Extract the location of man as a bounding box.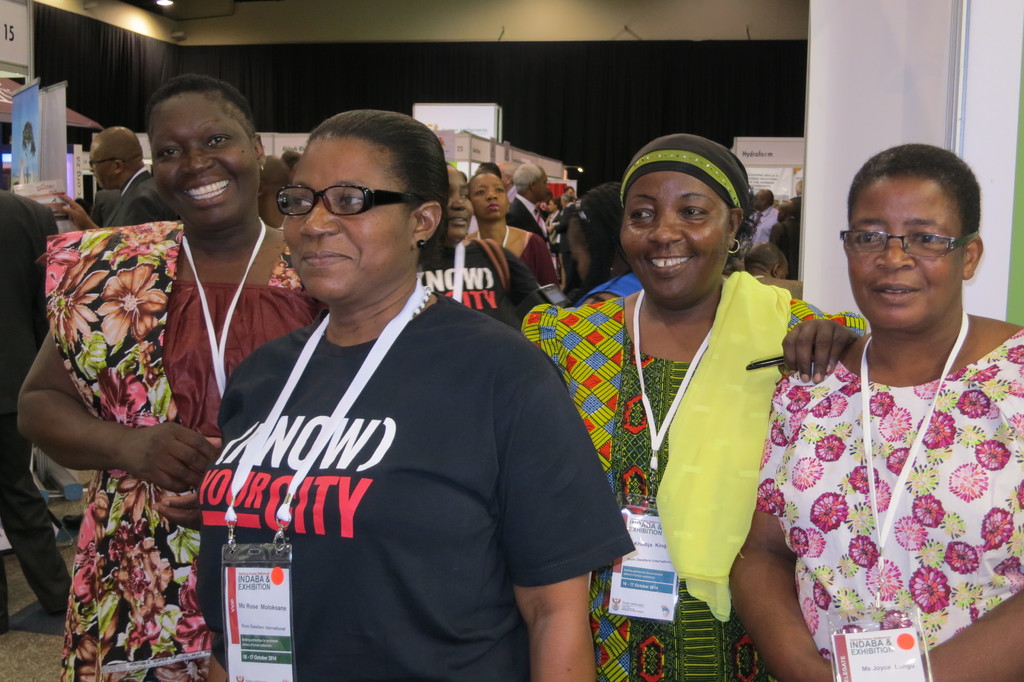
select_region(552, 190, 582, 296).
